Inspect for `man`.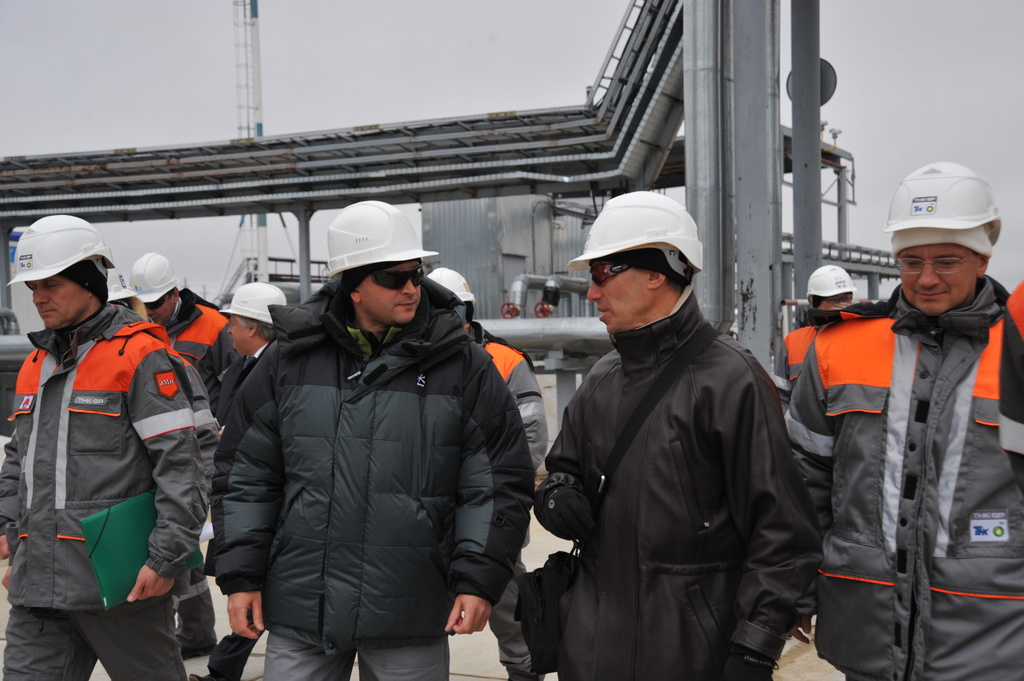
Inspection: region(212, 283, 286, 680).
